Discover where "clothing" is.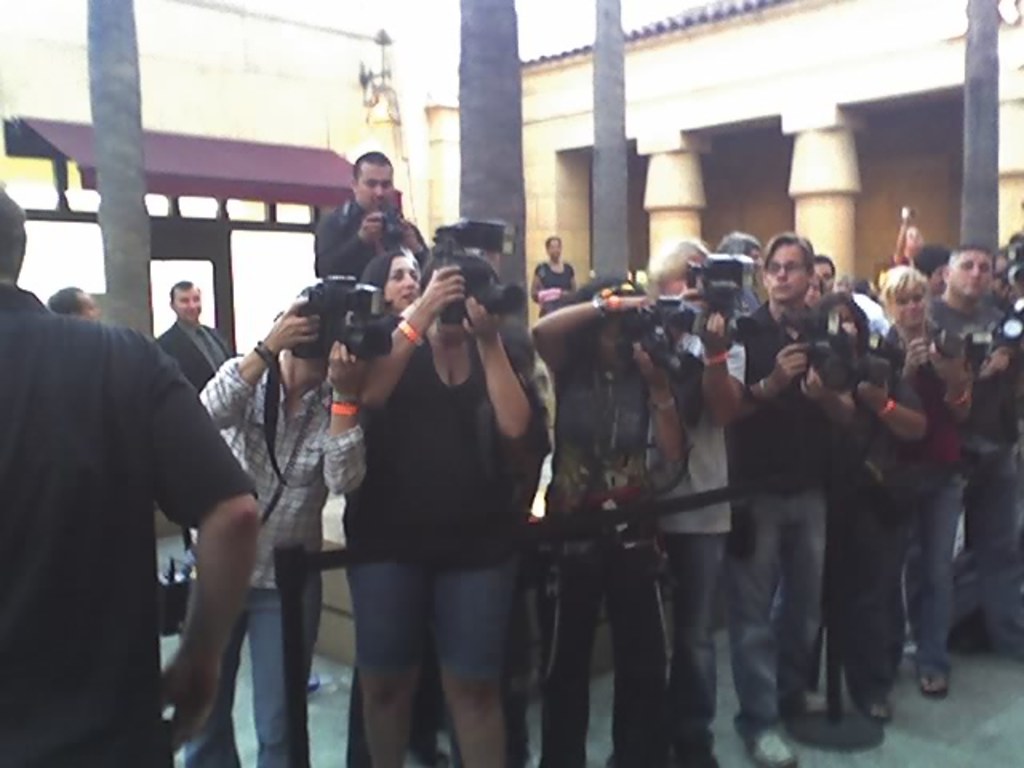
Discovered at 314:208:430:285.
